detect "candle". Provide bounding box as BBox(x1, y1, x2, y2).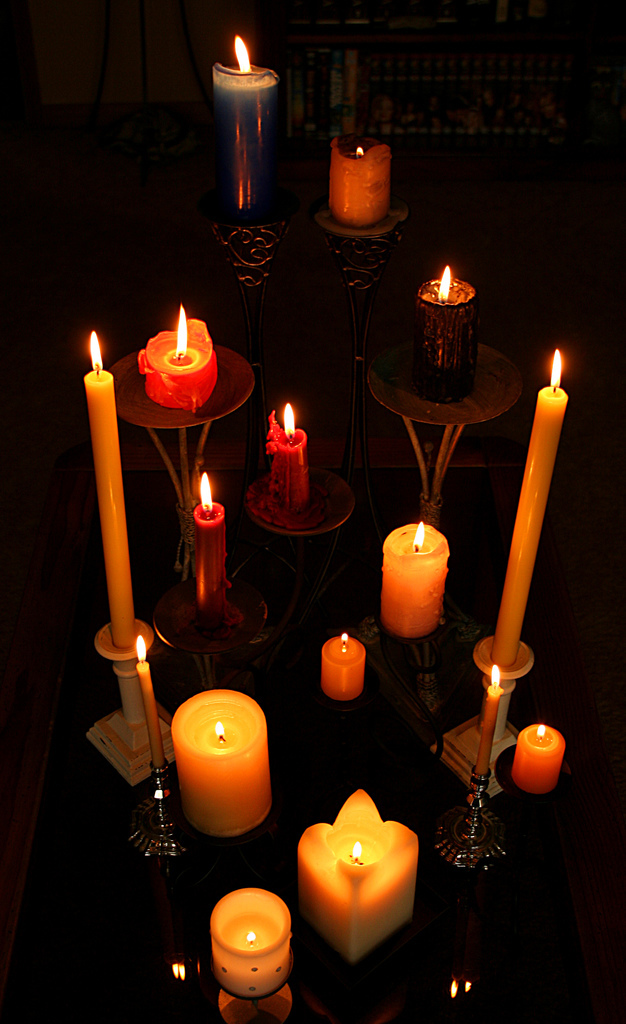
BBox(295, 787, 419, 961).
